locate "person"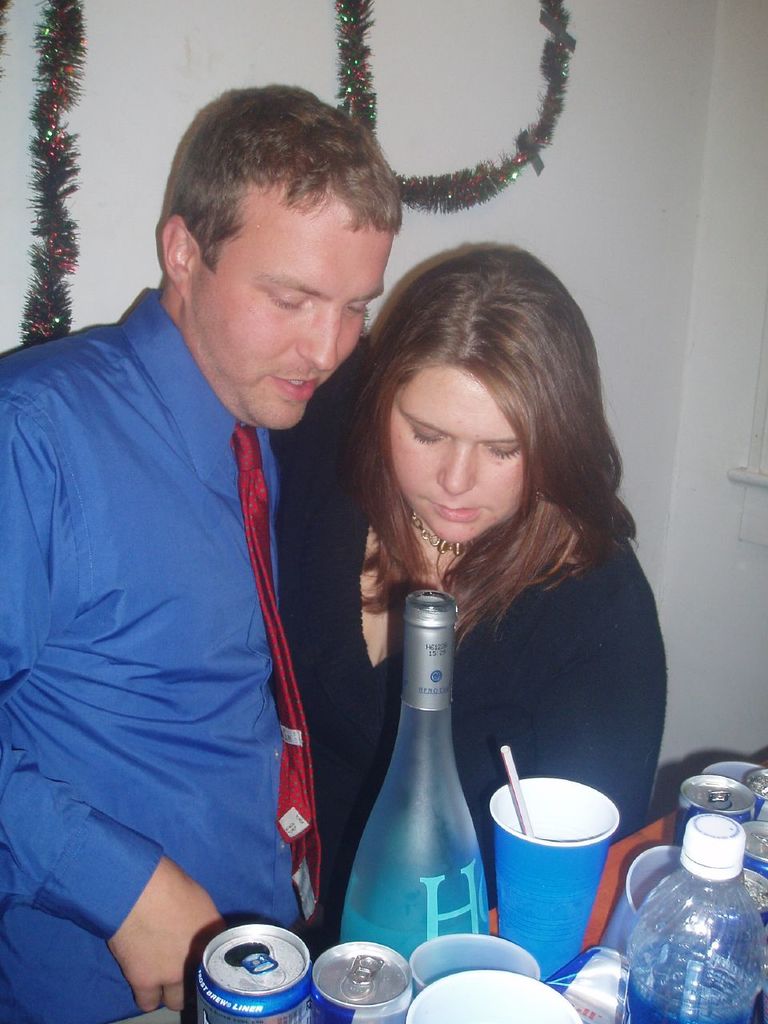
(x1=0, y1=82, x2=409, y2=1022)
